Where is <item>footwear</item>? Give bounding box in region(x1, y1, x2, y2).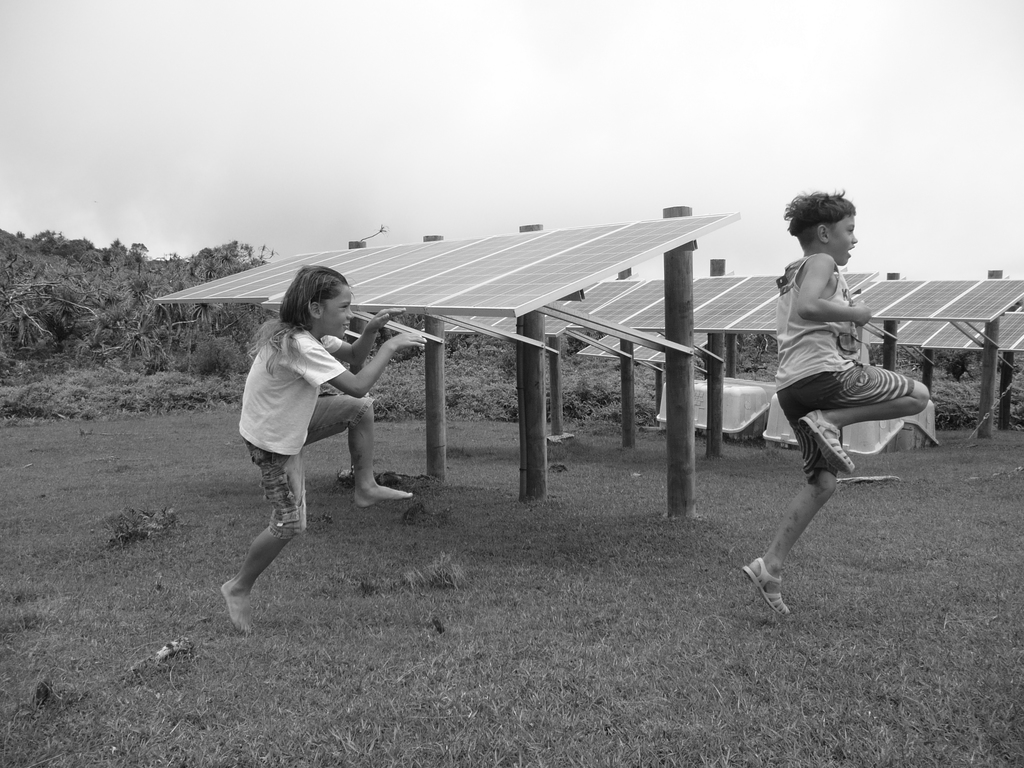
region(743, 560, 788, 604).
